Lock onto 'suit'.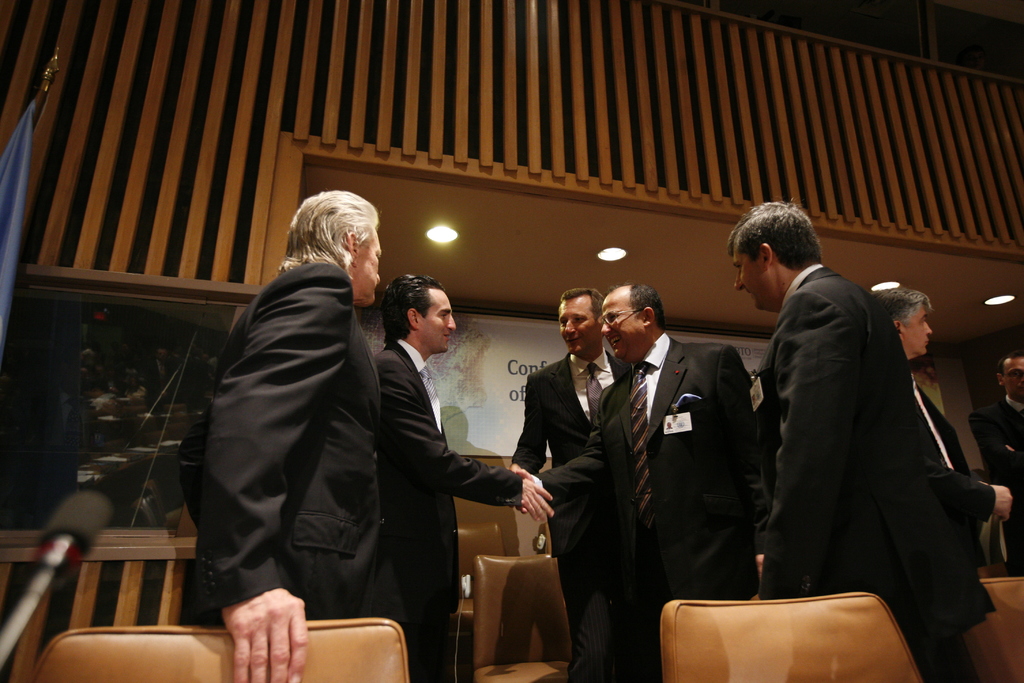
Locked: 374/339/520/682.
